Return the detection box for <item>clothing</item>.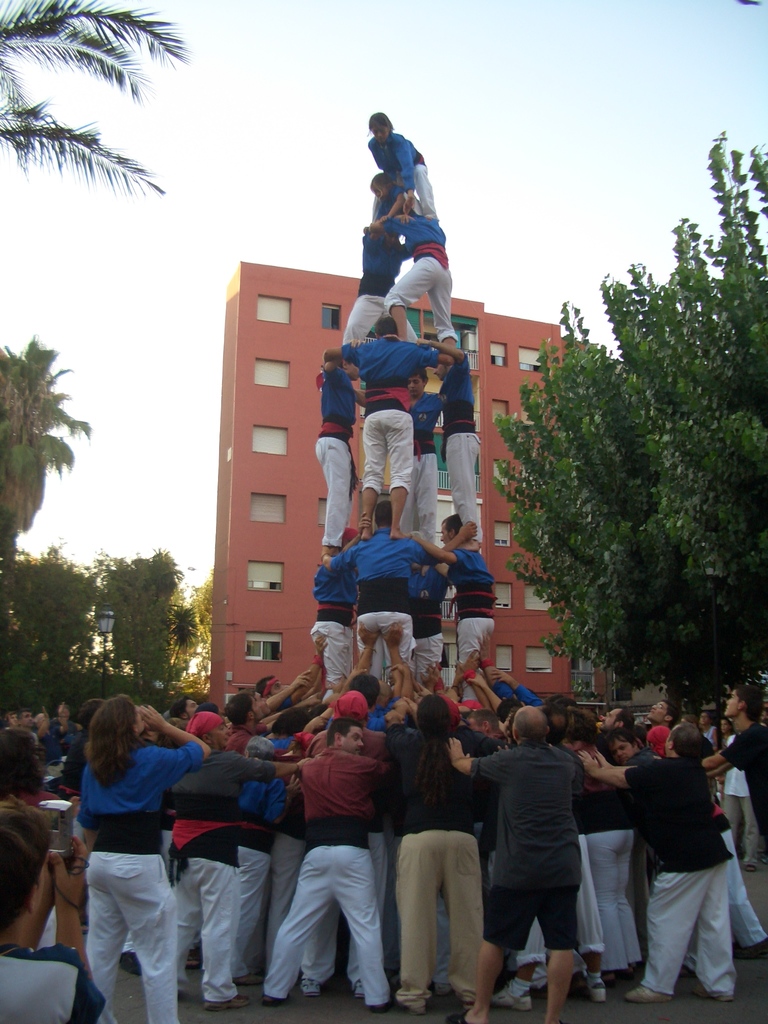
{"x1": 618, "y1": 748, "x2": 751, "y2": 1013}.
